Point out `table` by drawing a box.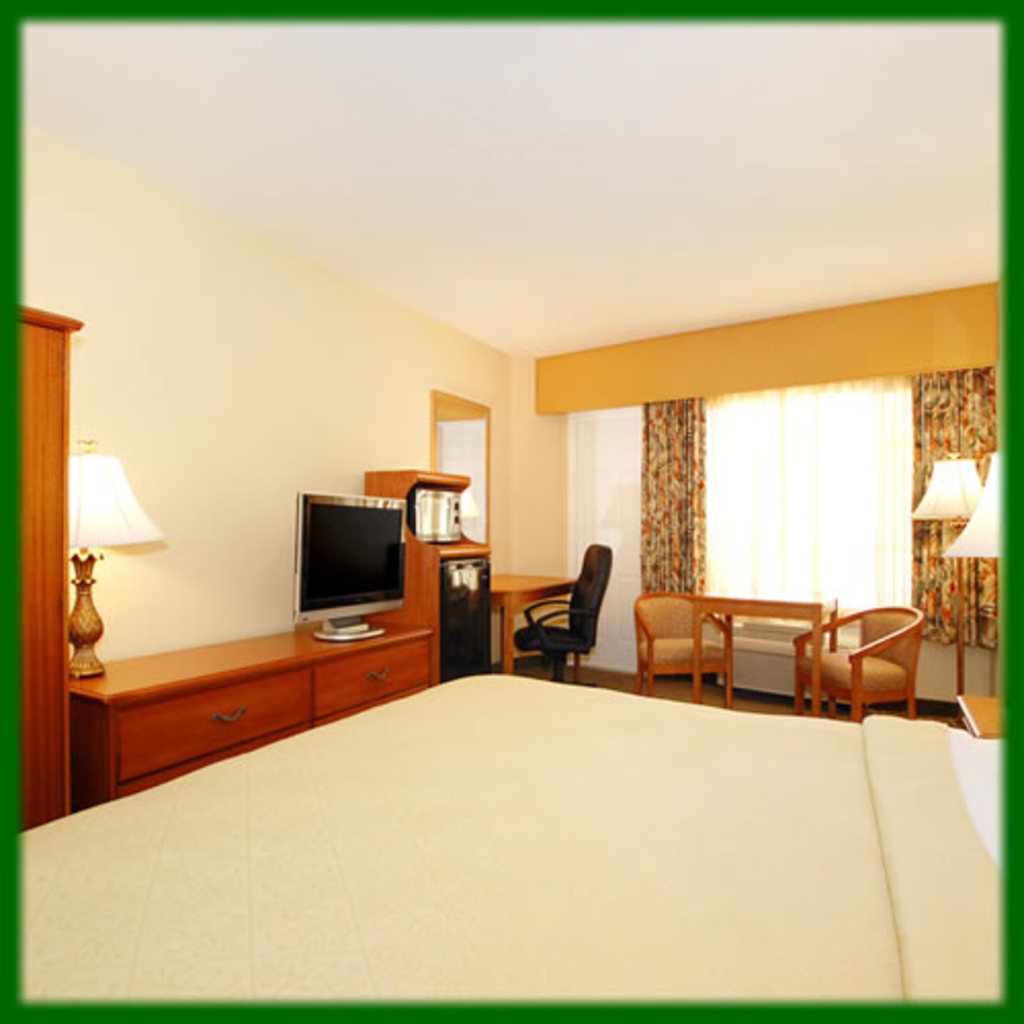
region(688, 596, 823, 698).
